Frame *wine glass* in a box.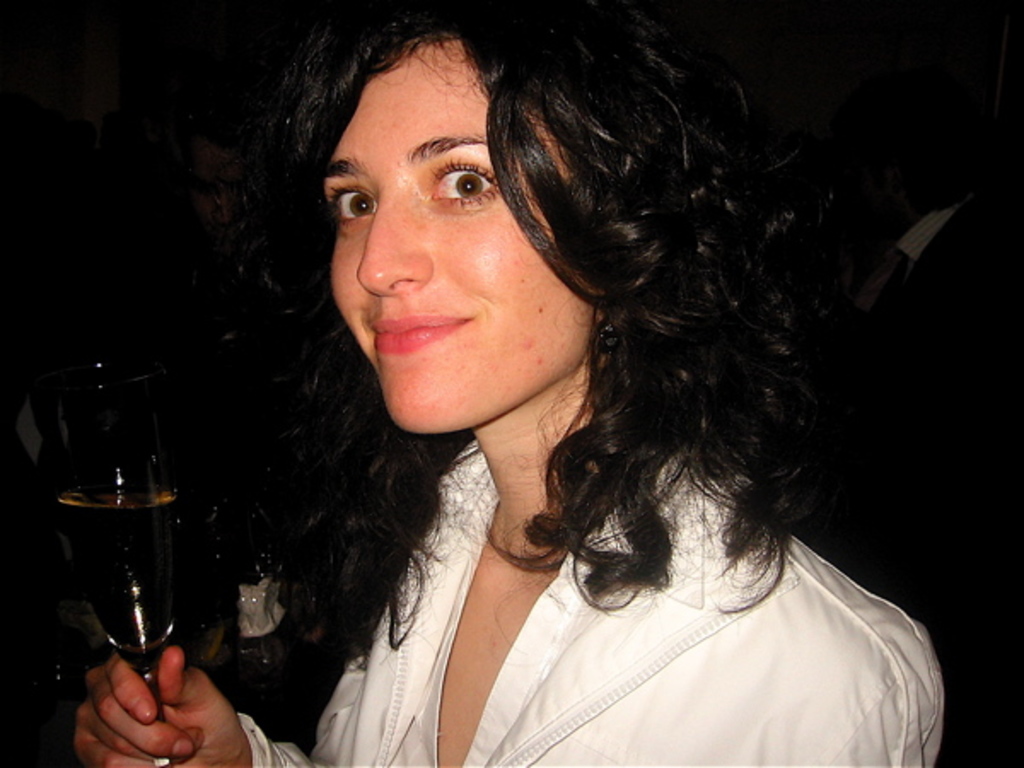
32,367,169,766.
